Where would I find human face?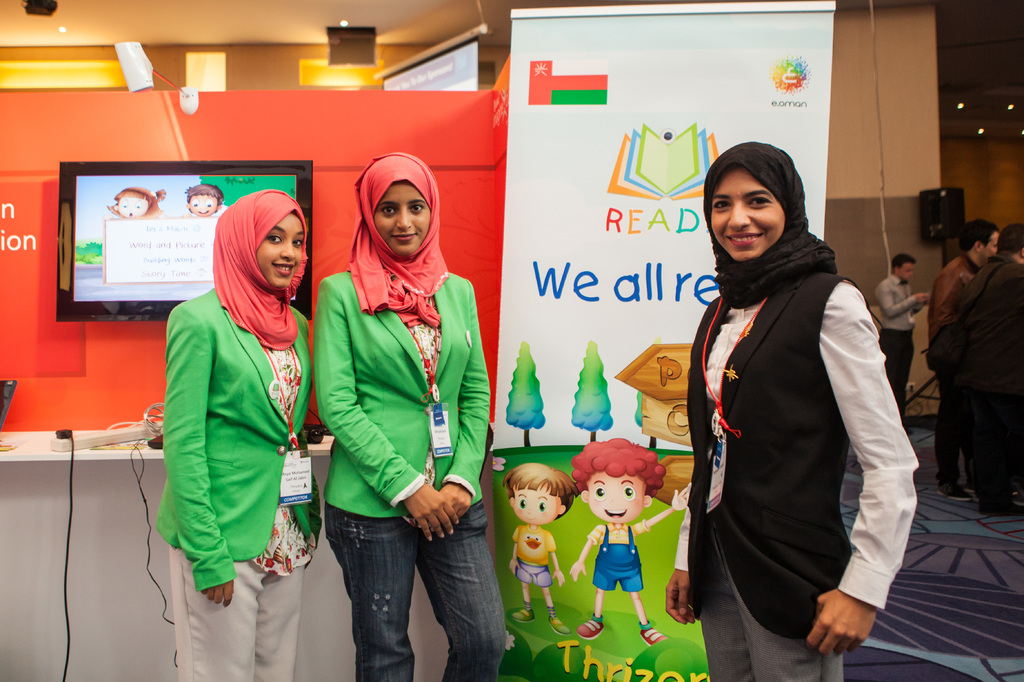
At [703,178,775,255].
